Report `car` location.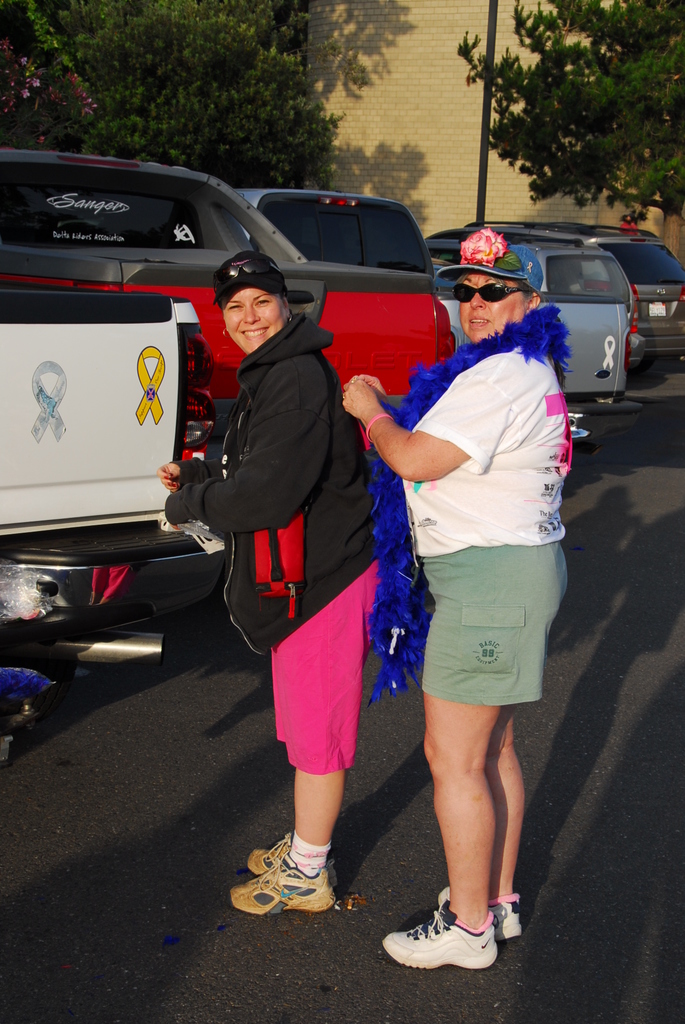
Report: bbox=[231, 185, 437, 280].
